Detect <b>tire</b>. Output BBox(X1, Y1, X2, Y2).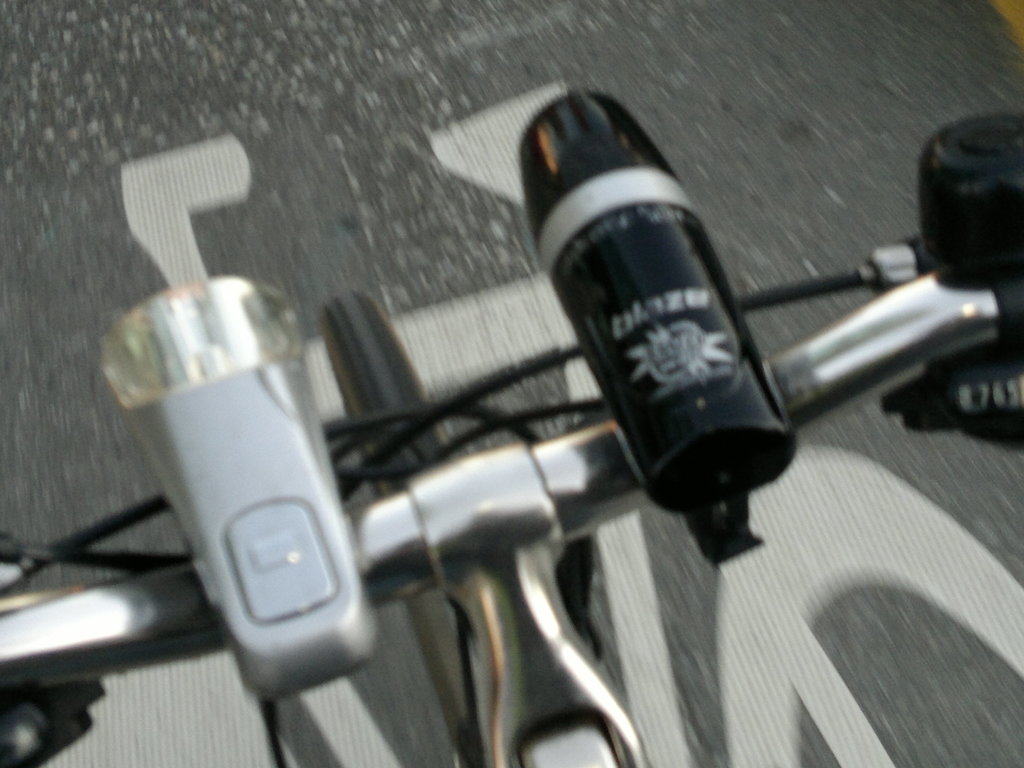
BBox(336, 294, 452, 495).
